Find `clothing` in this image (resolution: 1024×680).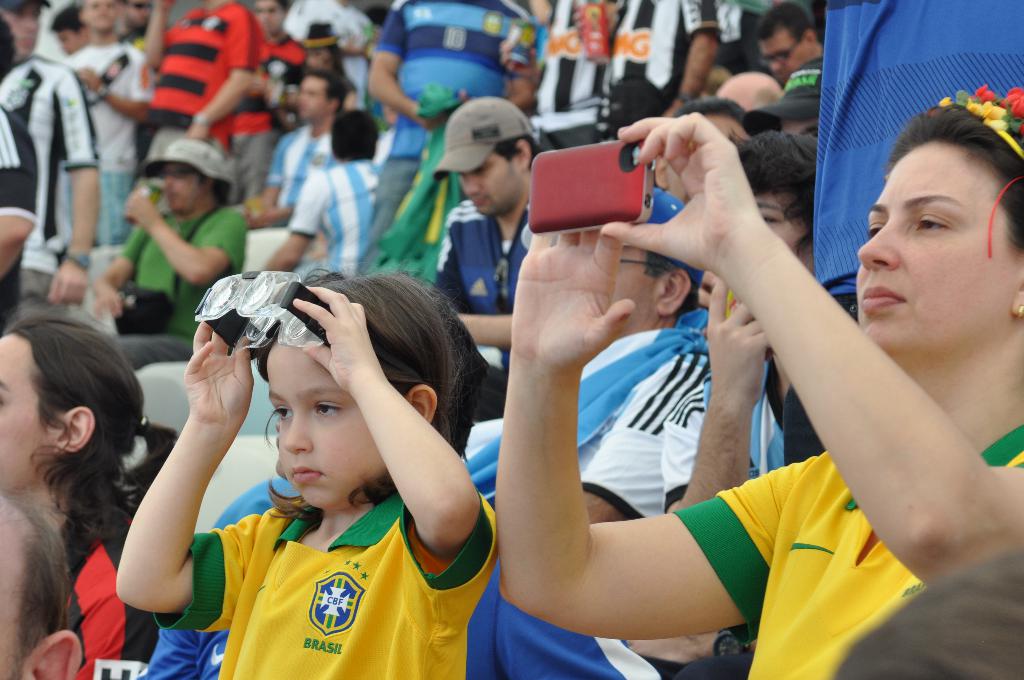
[56, 490, 157, 679].
